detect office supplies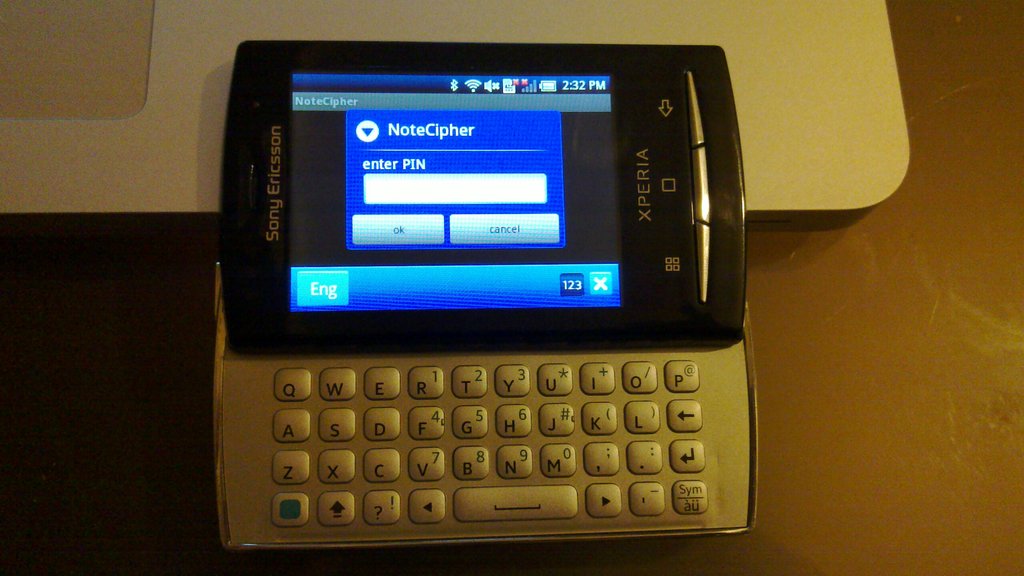
bbox=[0, 0, 908, 232]
